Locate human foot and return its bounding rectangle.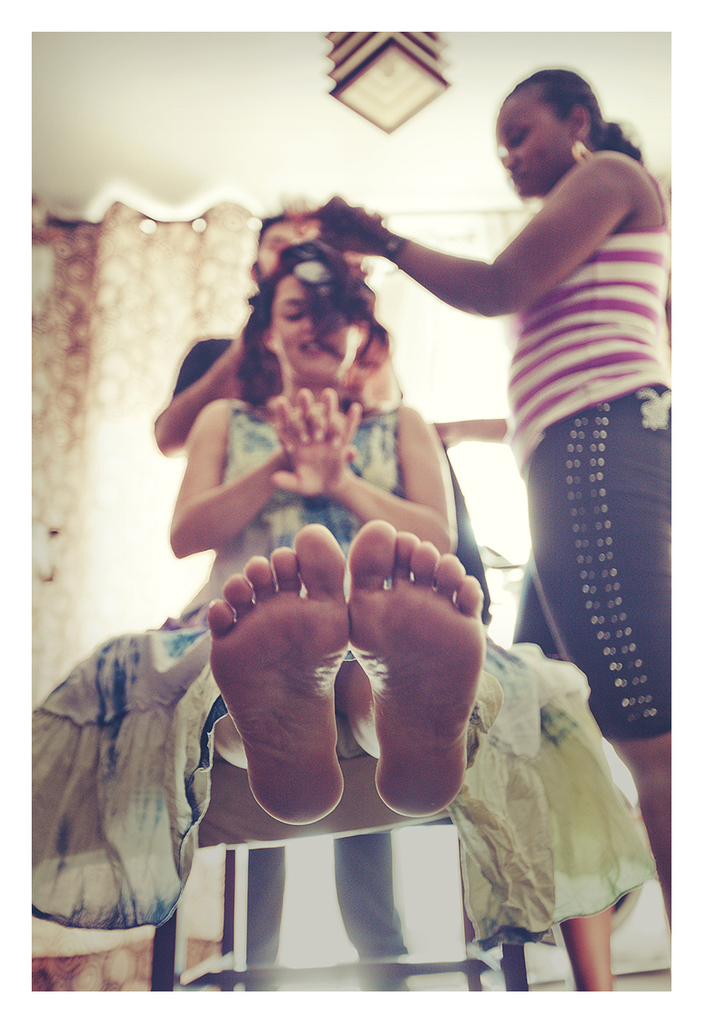
bbox=(348, 520, 487, 819).
